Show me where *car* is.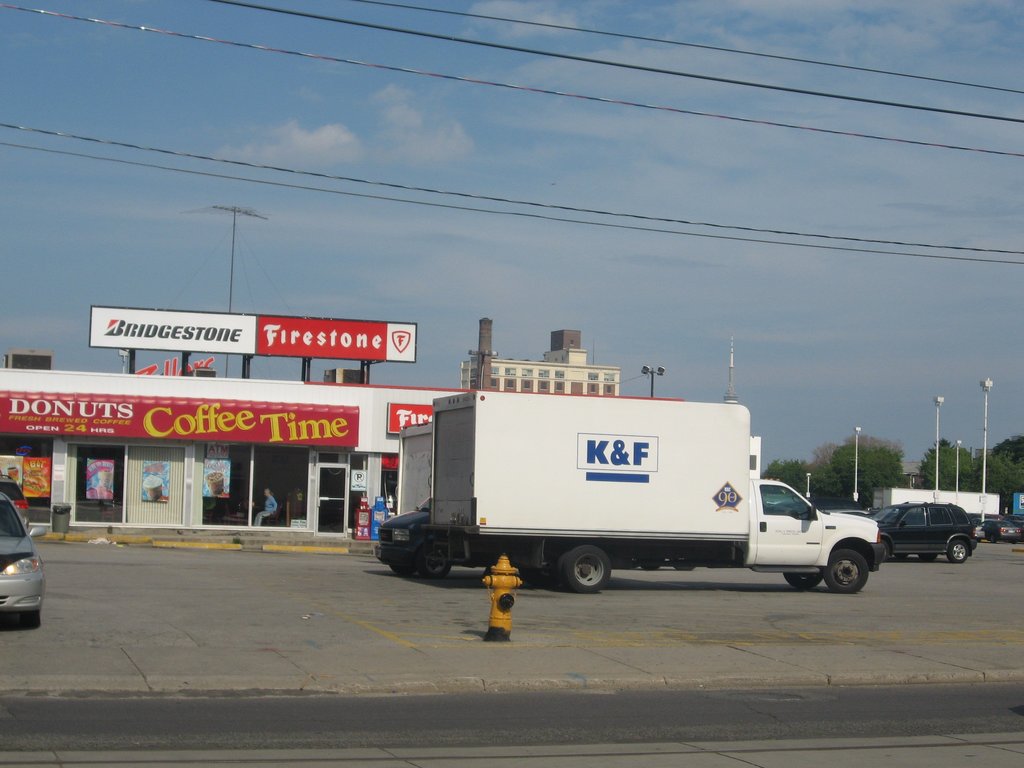
*car* is at Rect(0, 491, 47, 628).
